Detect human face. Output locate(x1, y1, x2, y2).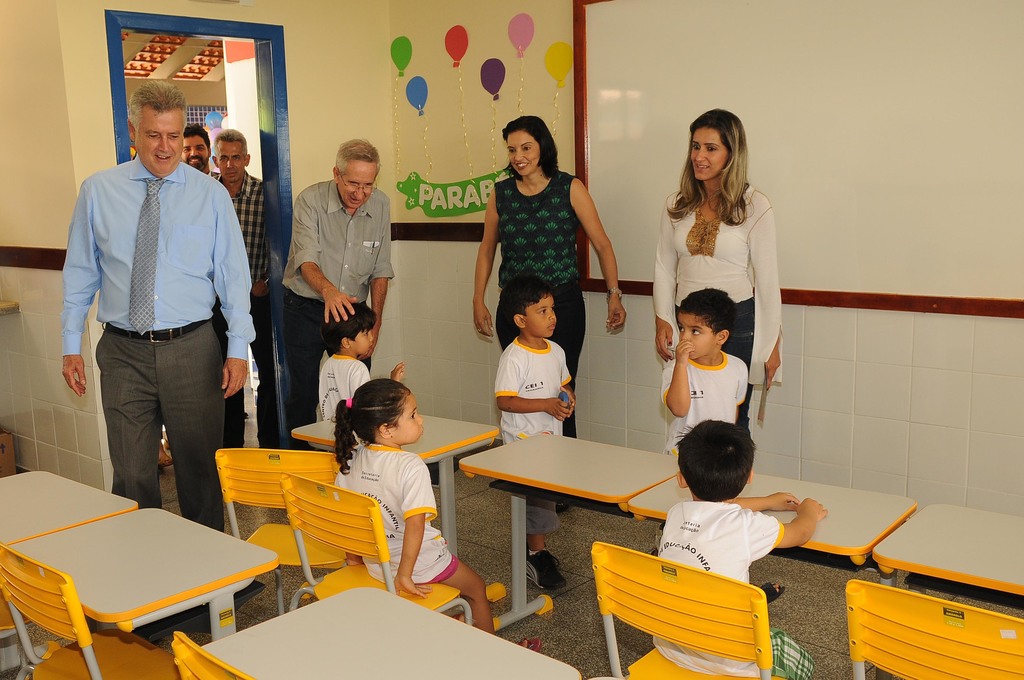
locate(528, 295, 558, 339).
